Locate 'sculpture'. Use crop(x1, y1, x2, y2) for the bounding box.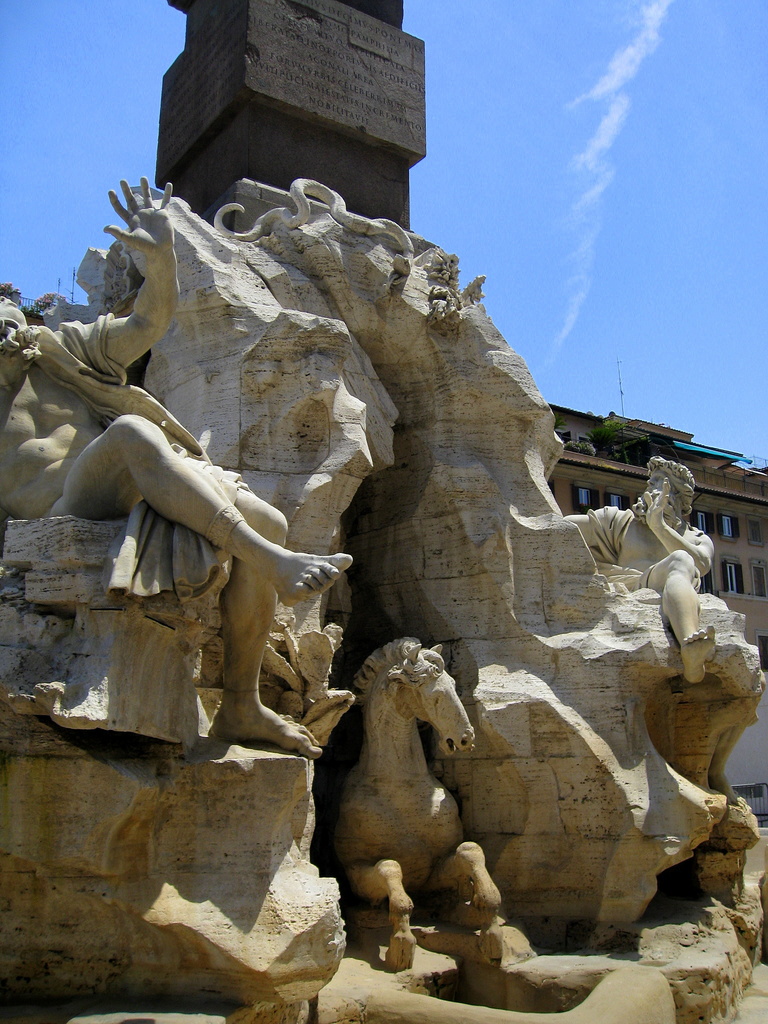
crop(0, 183, 349, 751).
